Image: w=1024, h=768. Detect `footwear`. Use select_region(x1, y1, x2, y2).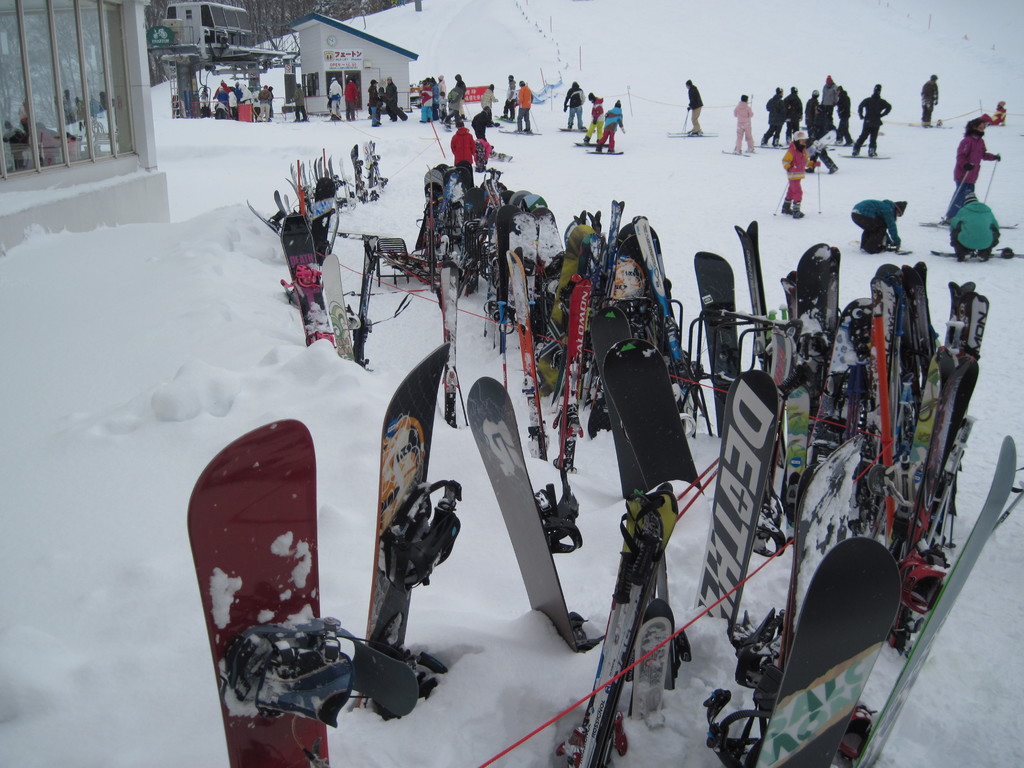
select_region(566, 123, 574, 131).
